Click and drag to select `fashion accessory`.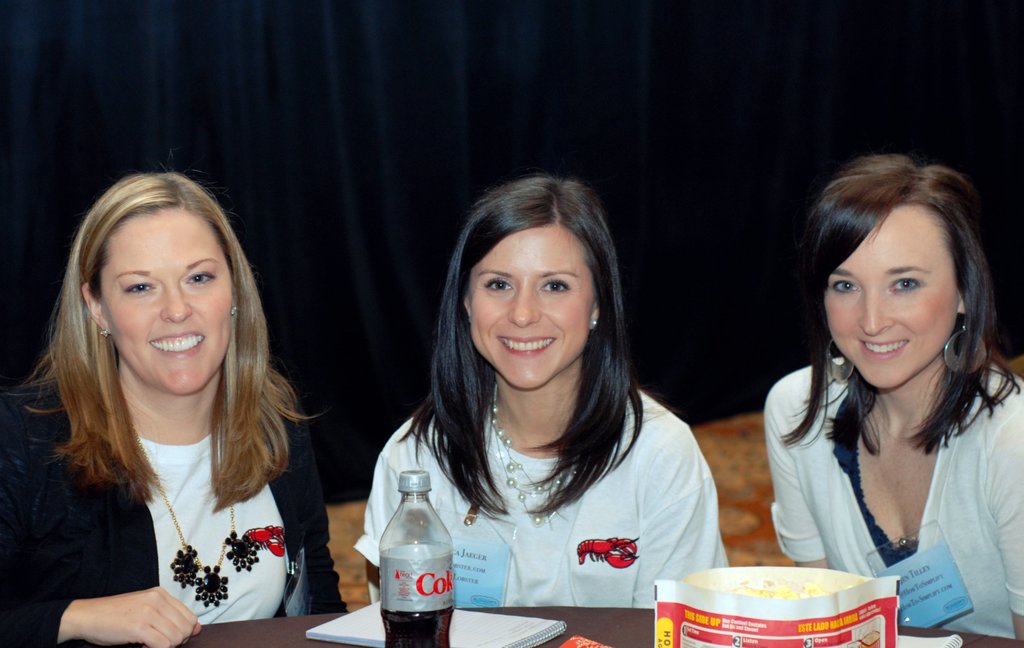
Selection: l=821, t=333, r=858, b=384.
